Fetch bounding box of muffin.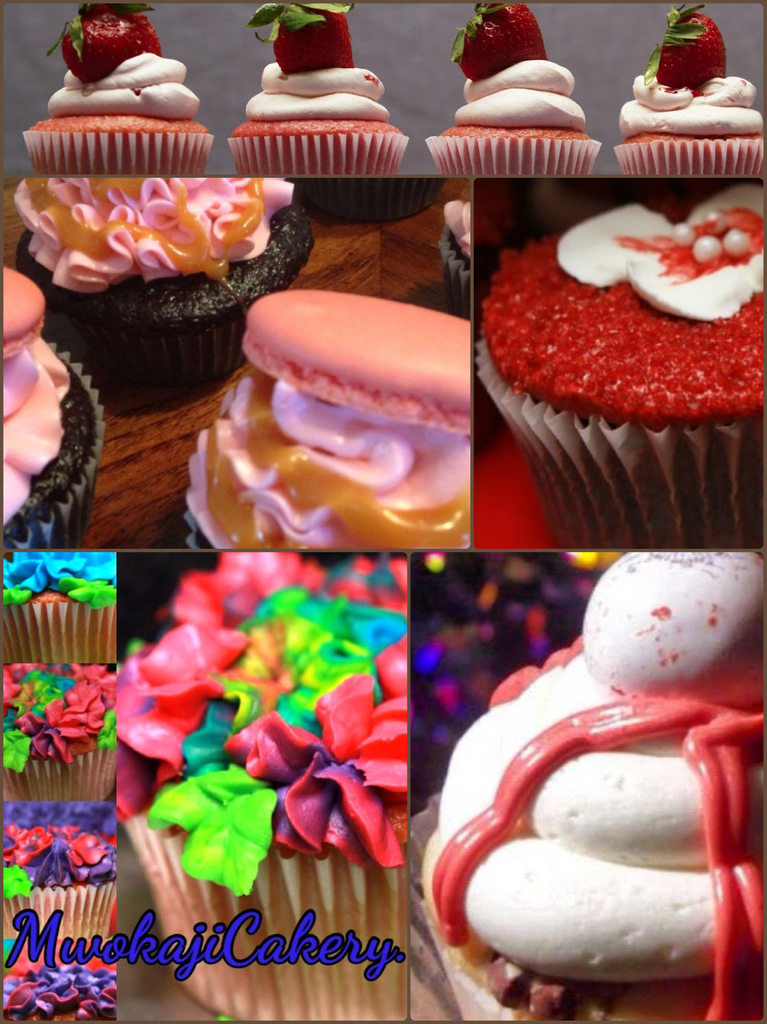
Bbox: Rect(21, 0, 215, 179).
